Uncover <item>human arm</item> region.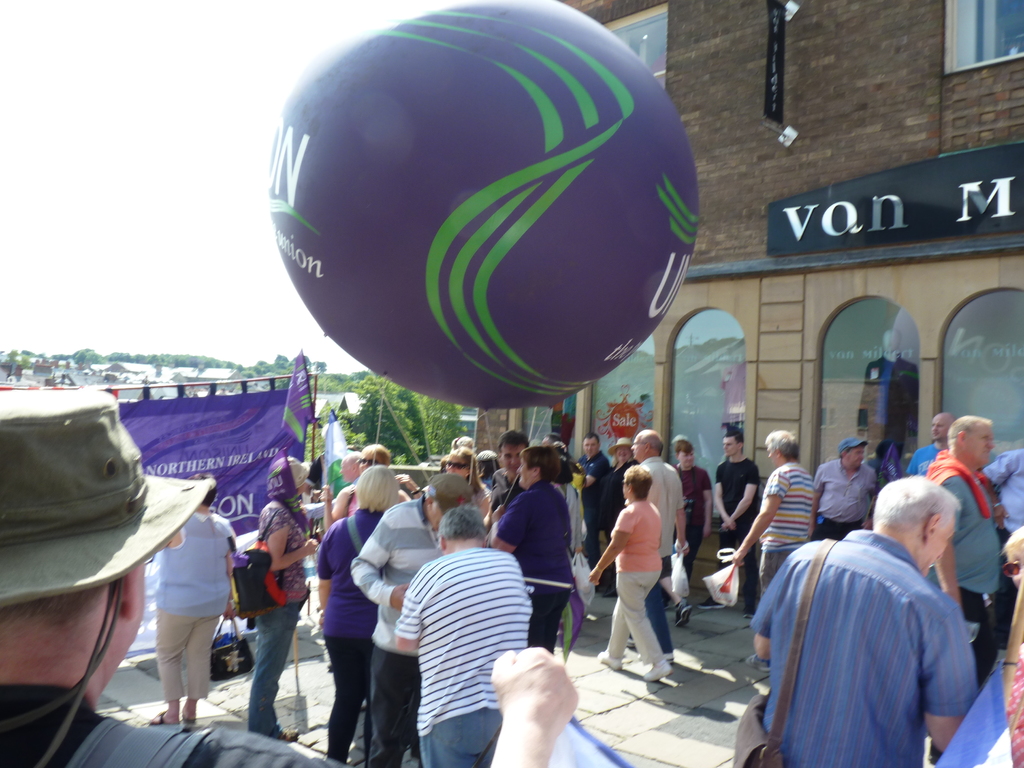
Uncovered: 858, 467, 890, 532.
